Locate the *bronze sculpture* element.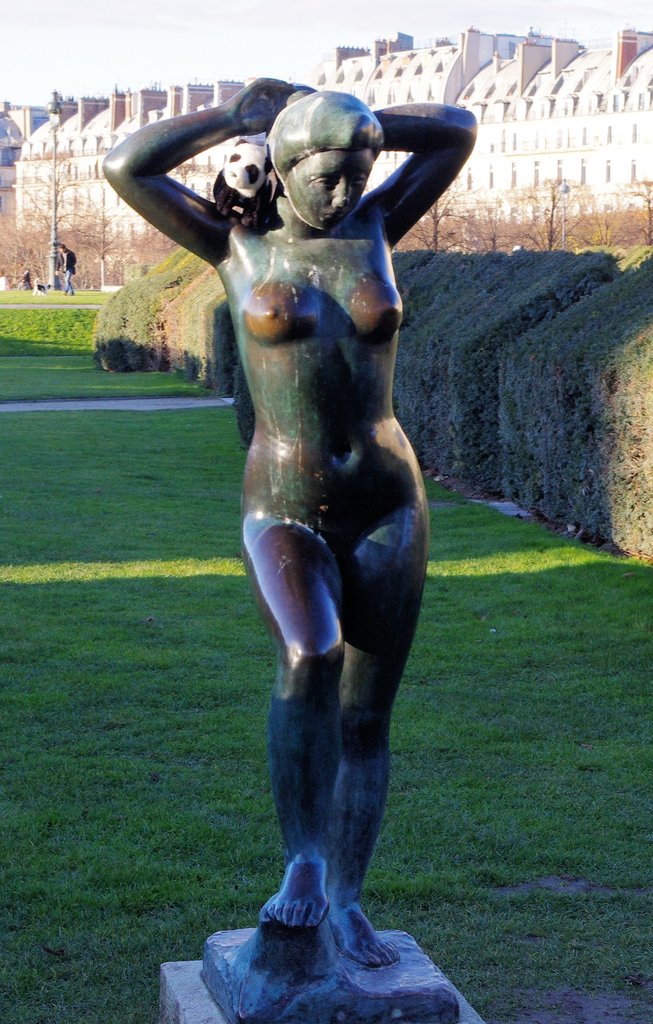
Element bbox: (left=98, top=81, right=478, bottom=1023).
